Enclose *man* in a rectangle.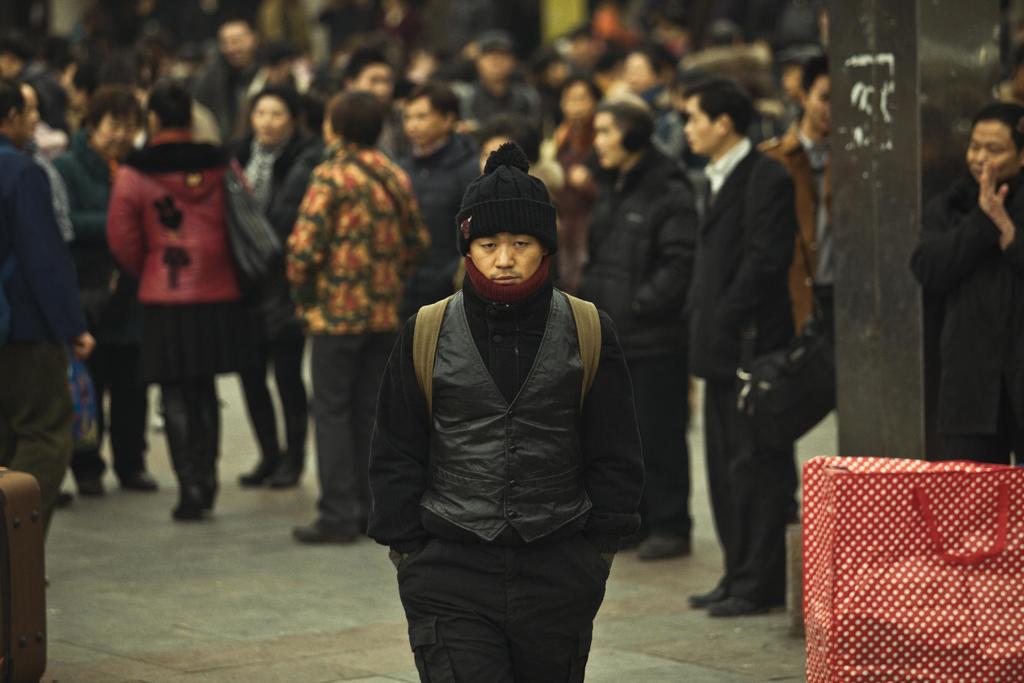
<box>0,72,97,597</box>.
